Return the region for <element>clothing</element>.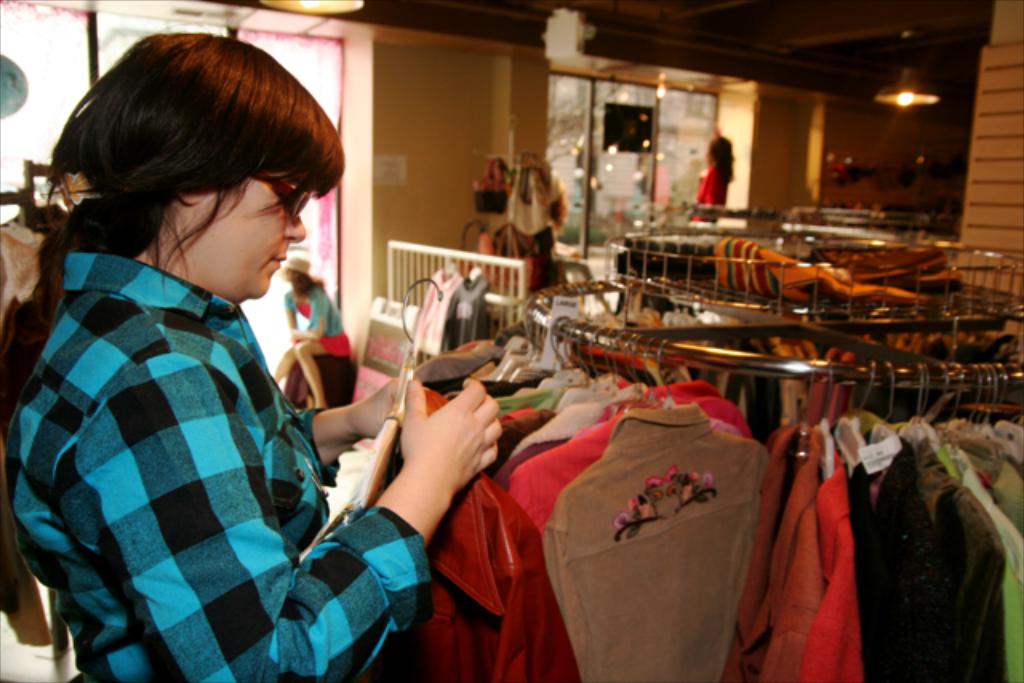
x1=400, y1=464, x2=574, y2=681.
